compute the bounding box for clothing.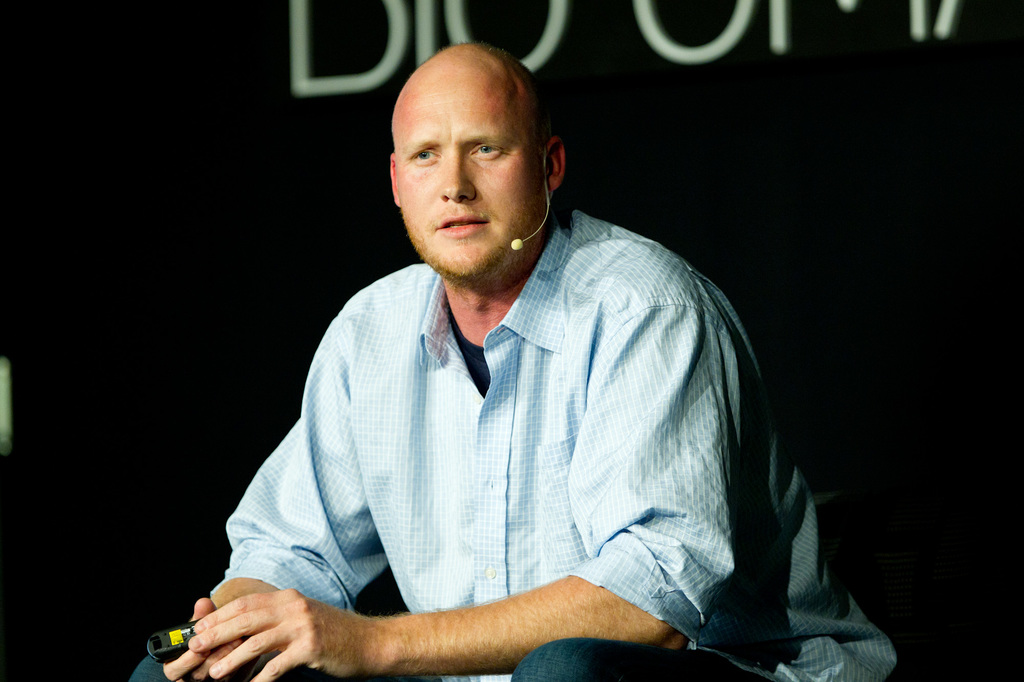
<region>179, 122, 846, 681</region>.
